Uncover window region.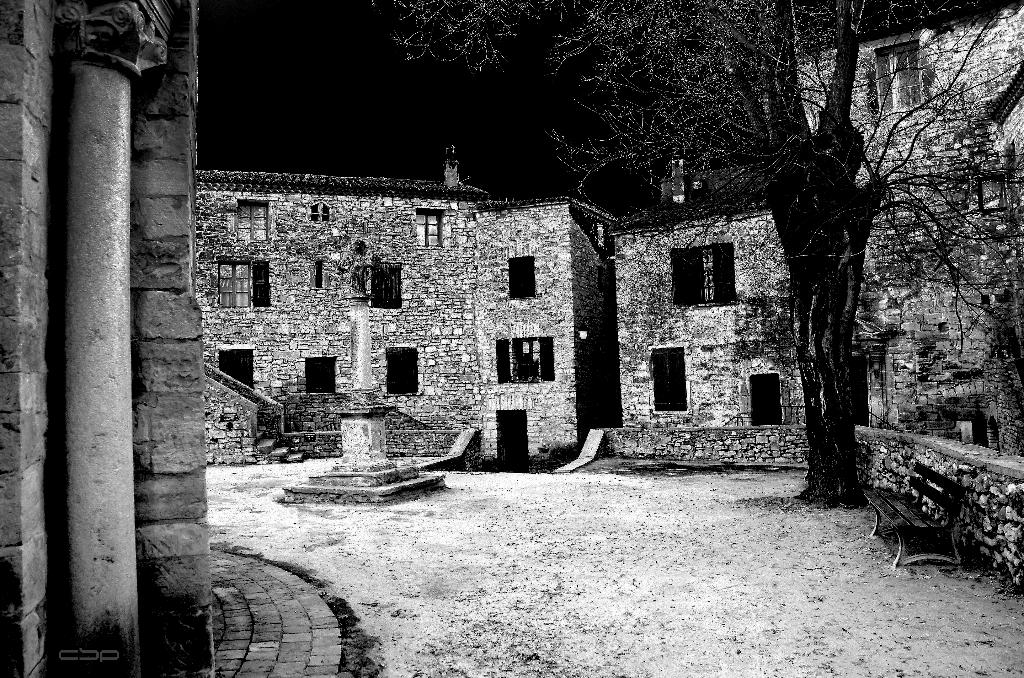
Uncovered: {"x1": 316, "y1": 259, "x2": 324, "y2": 285}.
